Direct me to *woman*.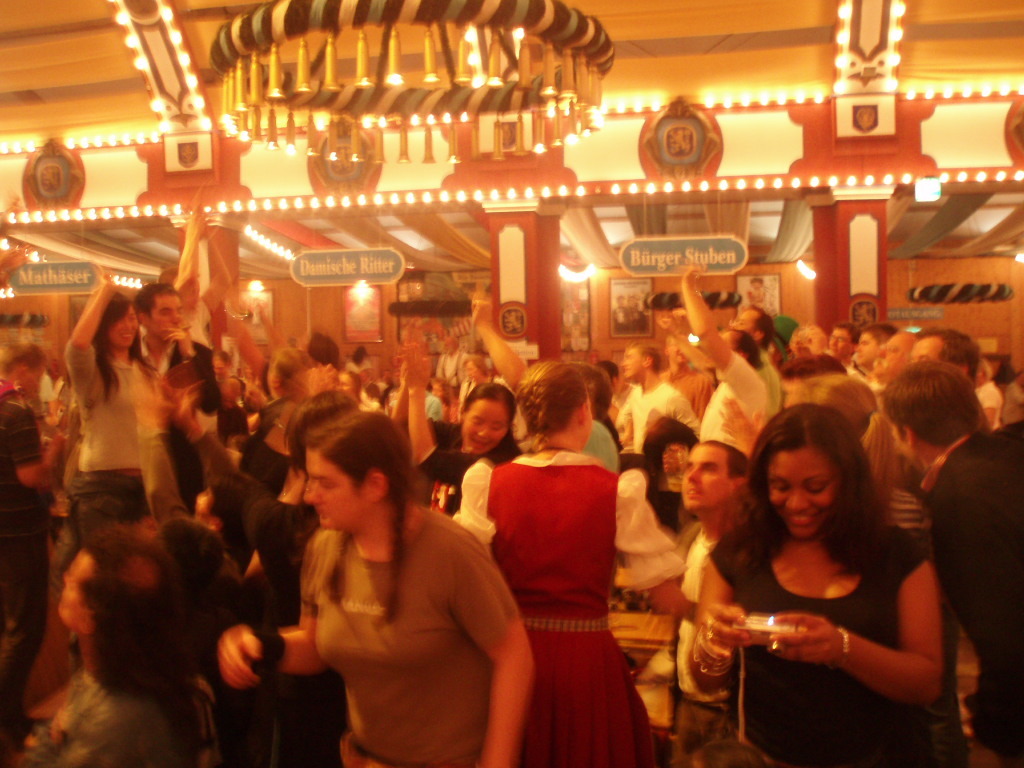
Direction: bbox=(60, 260, 164, 541).
